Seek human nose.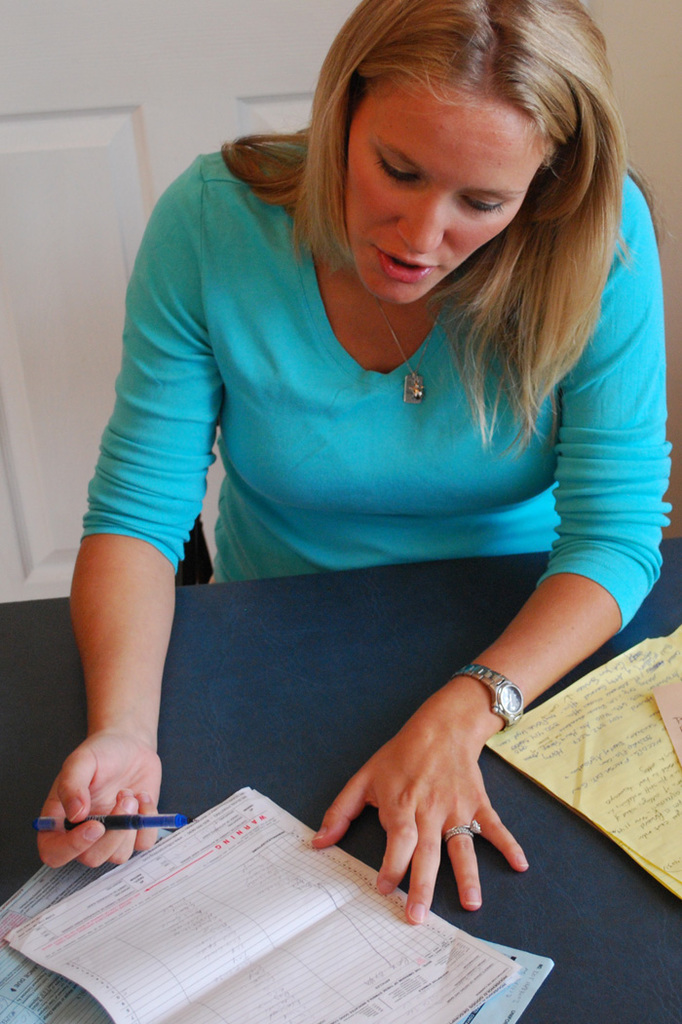
(397, 197, 455, 253).
